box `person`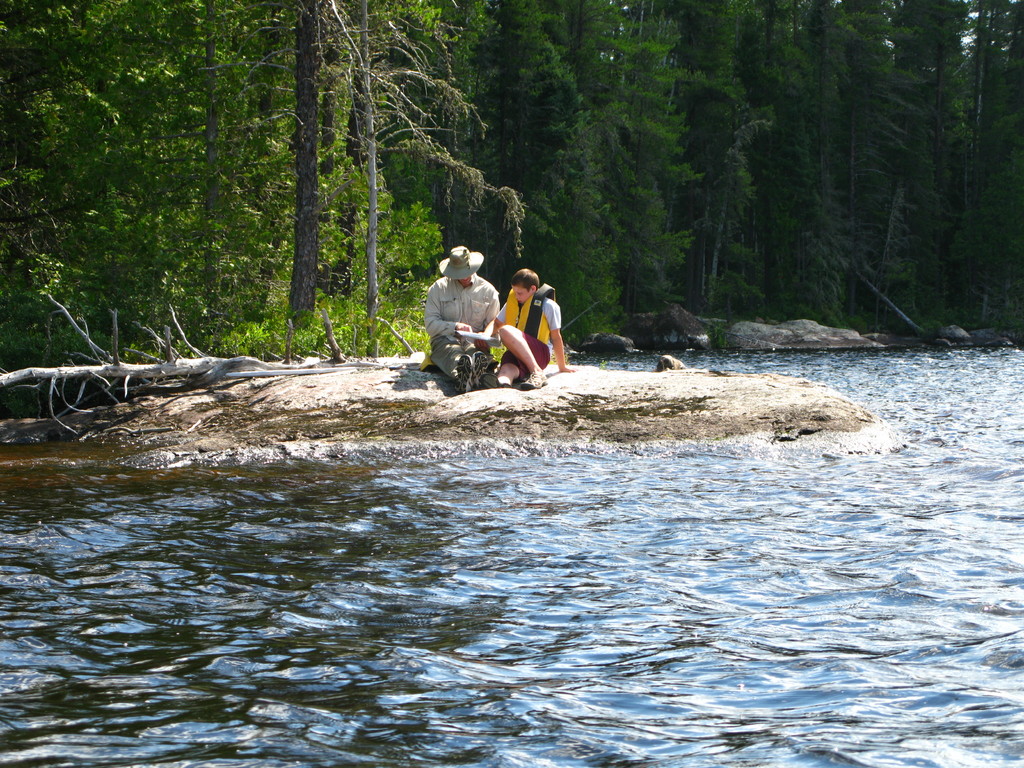
bbox=(433, 265, 515, 389)
